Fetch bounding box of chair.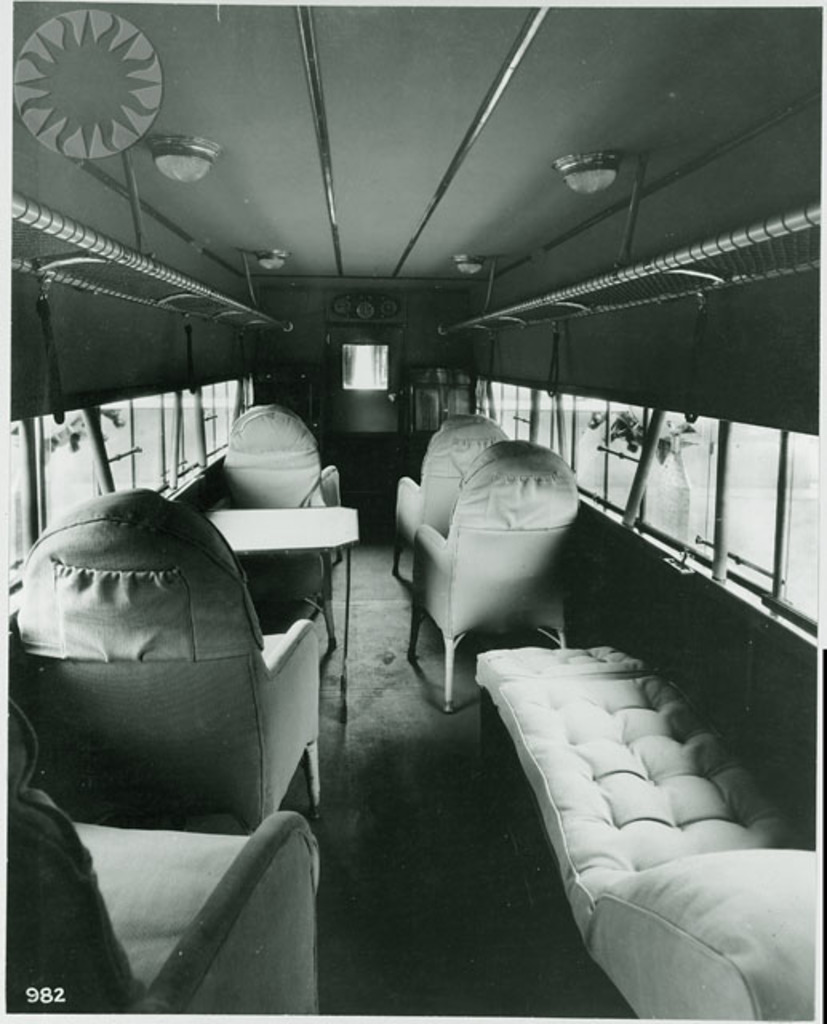
Bbox: bbox=(387, 418, 507, 573).
